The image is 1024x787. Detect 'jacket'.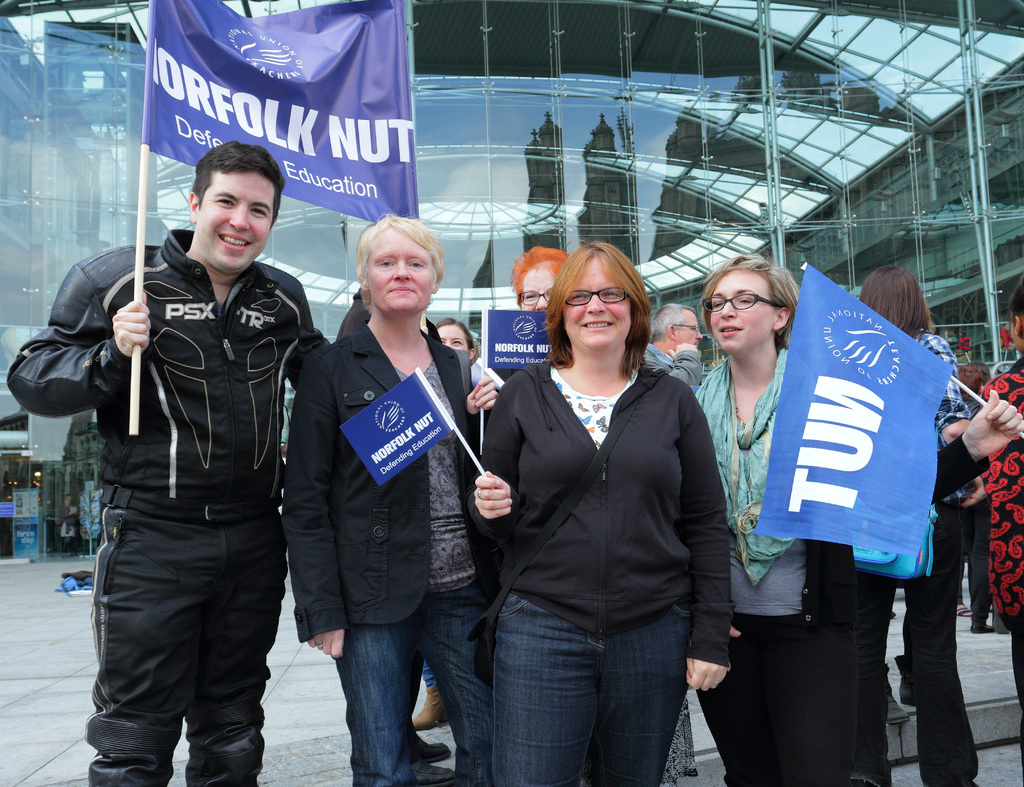
Detection: <region>280, 322, 475, 648</region>.
